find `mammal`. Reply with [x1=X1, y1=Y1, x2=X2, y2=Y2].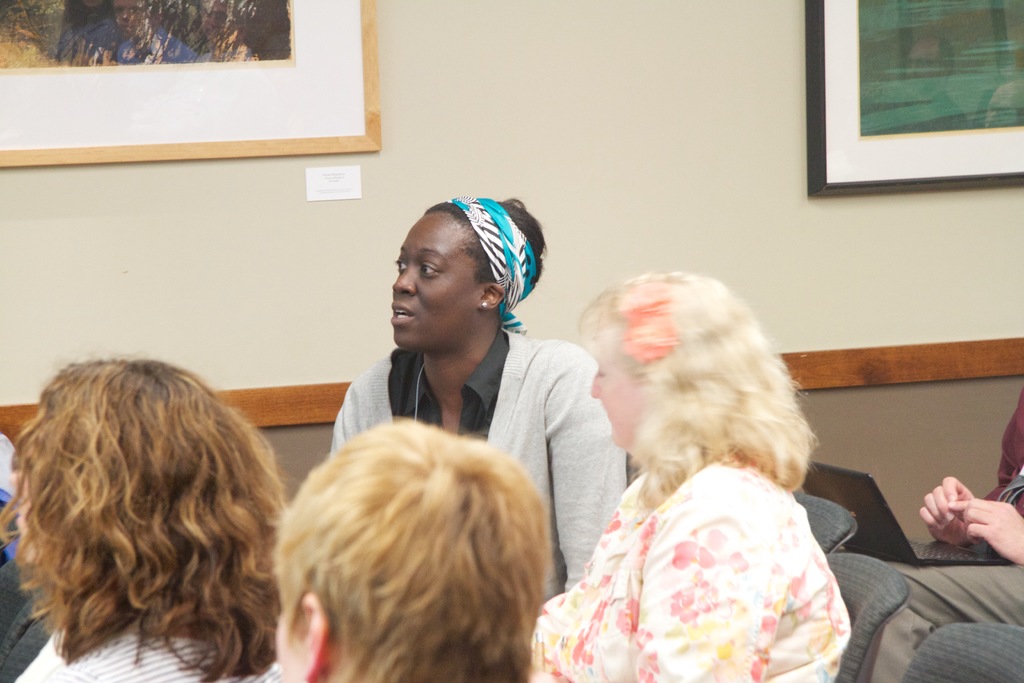
[x1=531, y1=265, x2=851, y2=682].
